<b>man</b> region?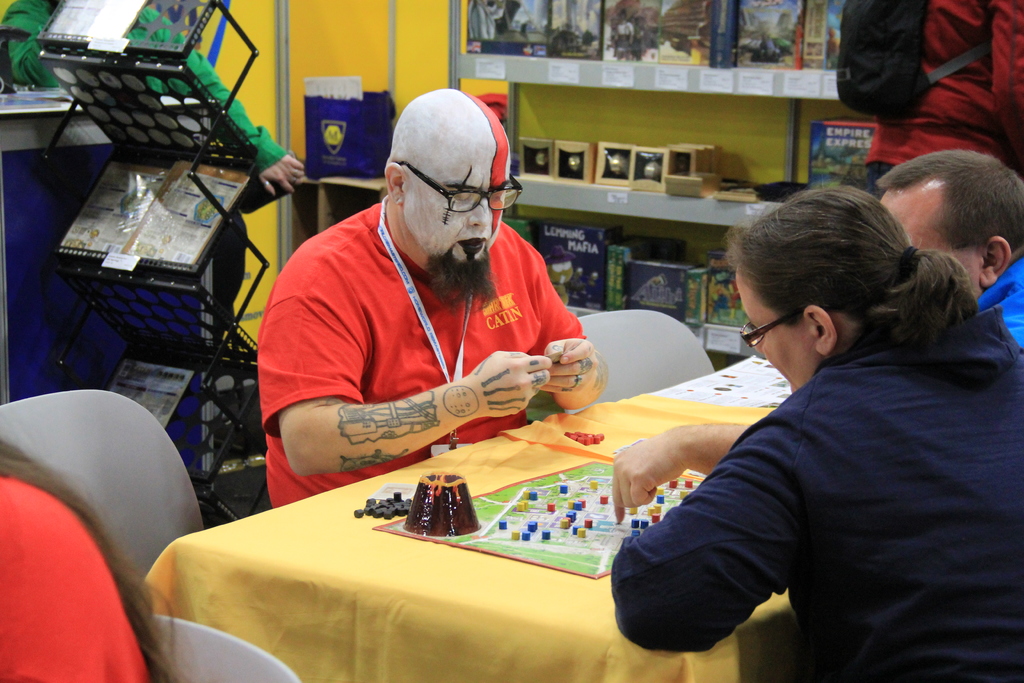
[x1=875, y1=149, x2=1023, y2=346]
